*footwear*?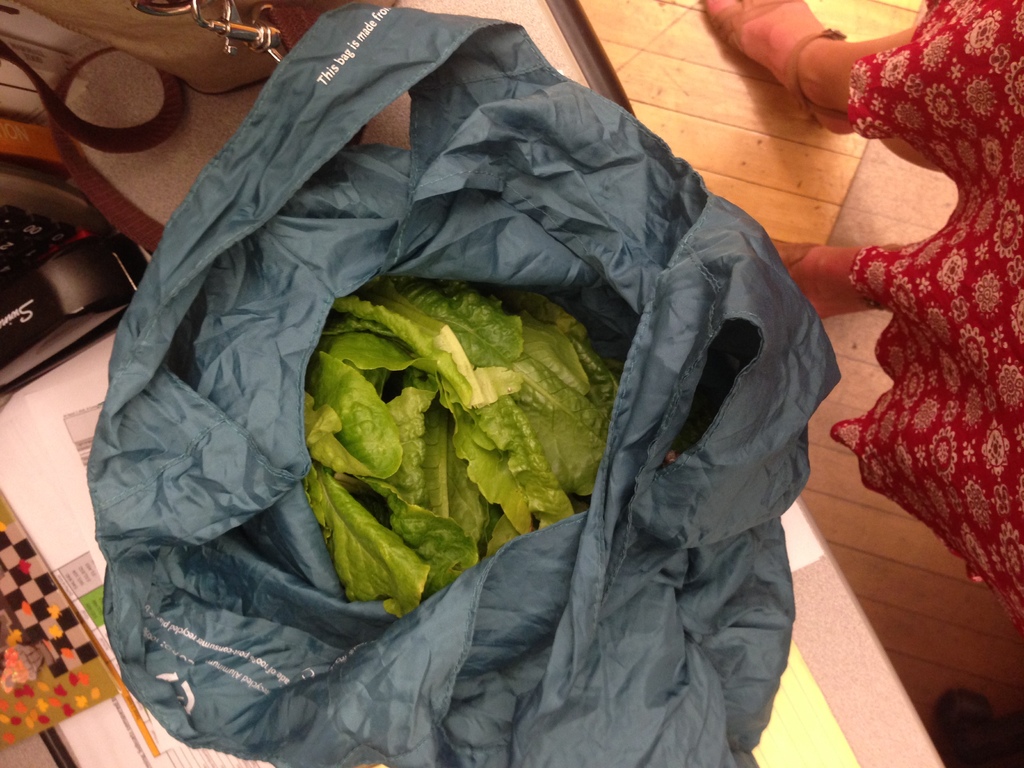
701,0,852,134
